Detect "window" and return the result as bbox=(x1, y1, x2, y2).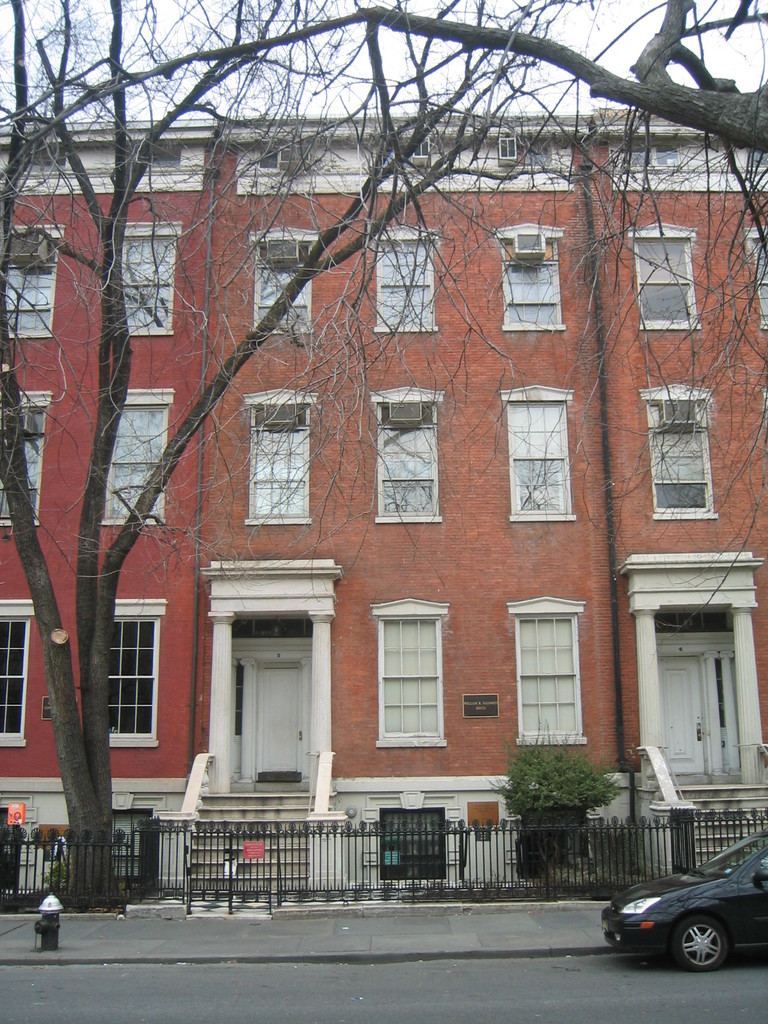
bbox=(133, 147, 184, 171).
